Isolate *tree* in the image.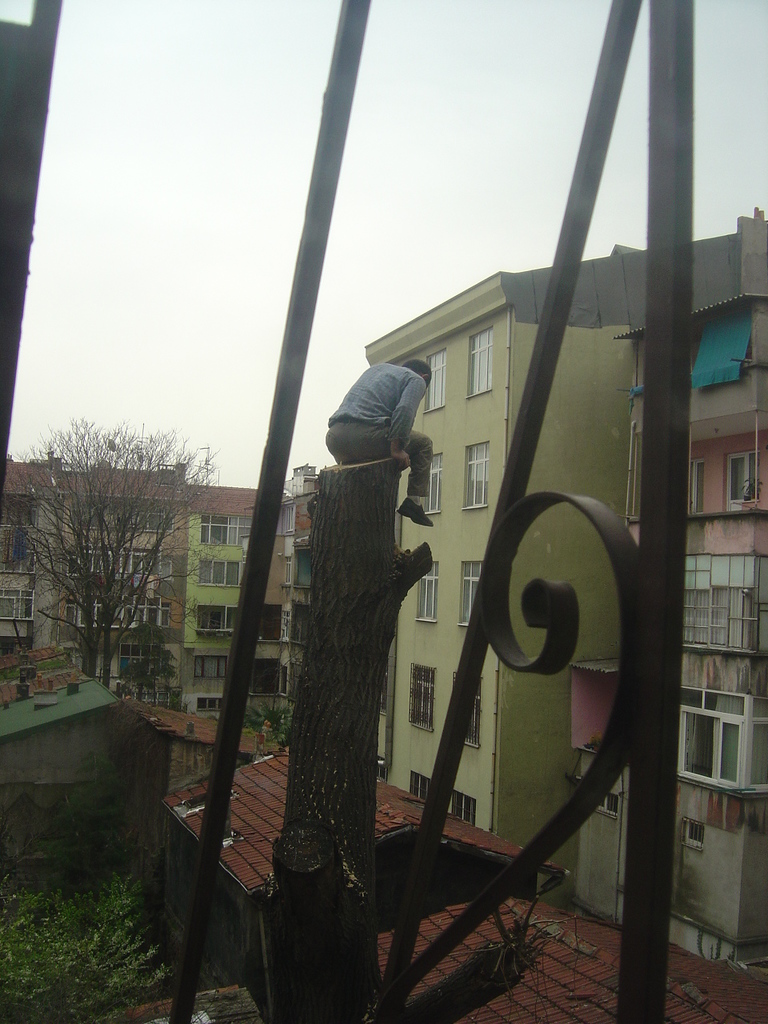
Isolated region: left=0, top=860, right=169, bottom=1023.
